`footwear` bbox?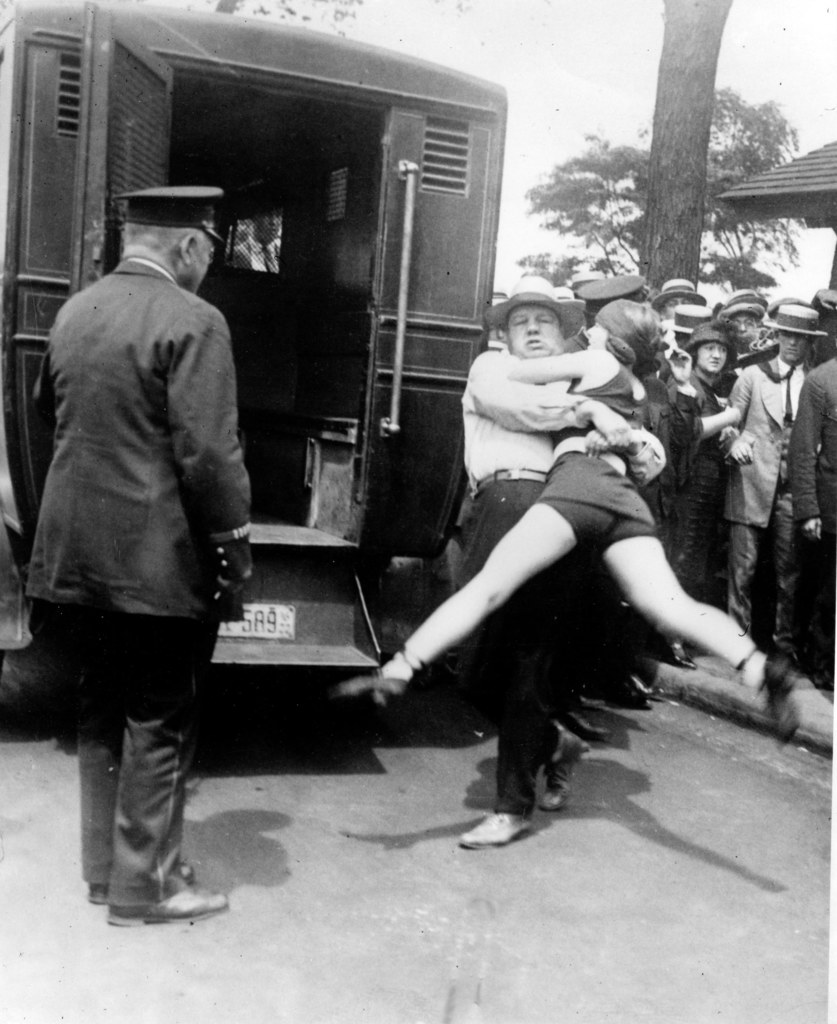
rect(735, 643, 800, 746)
